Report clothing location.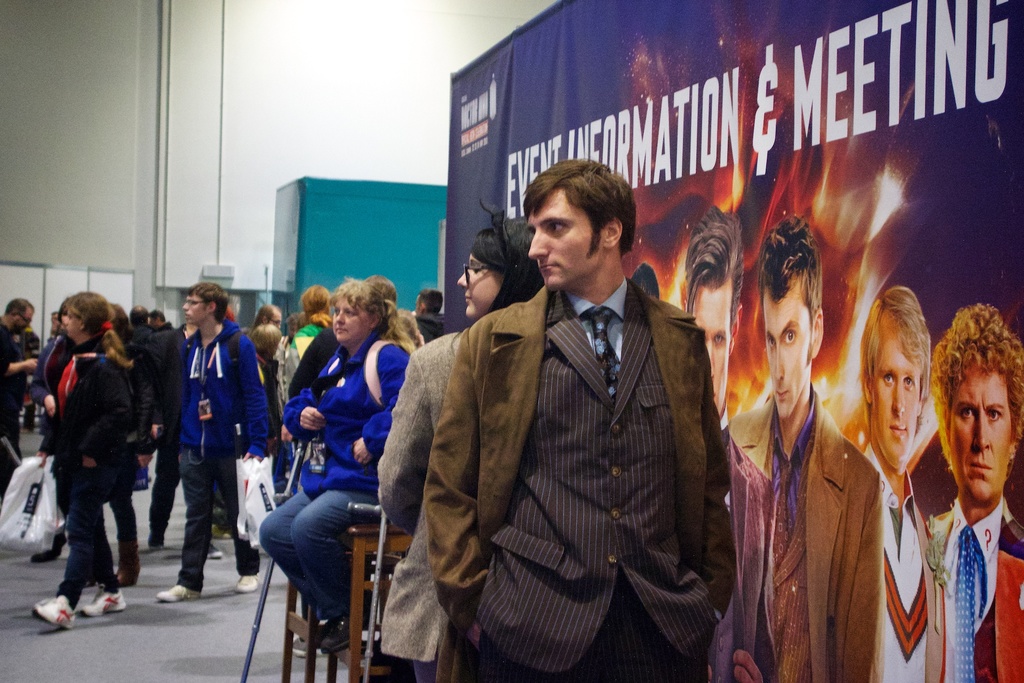
Report: 264, 358, 283, 477.
